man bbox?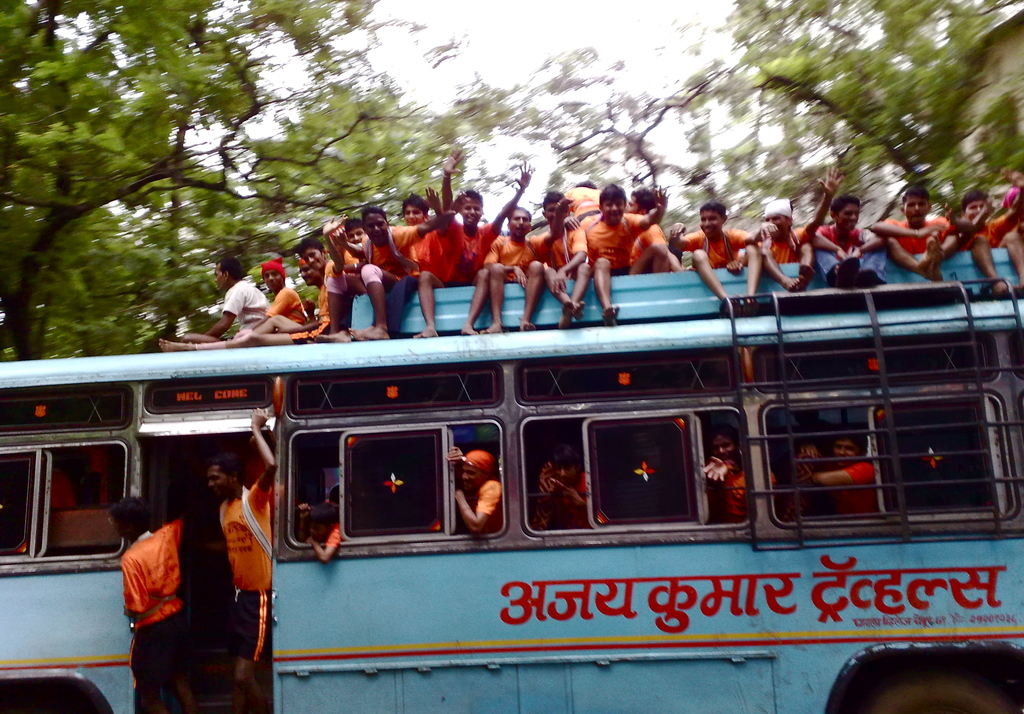
box(630, 183, 683, 267)
